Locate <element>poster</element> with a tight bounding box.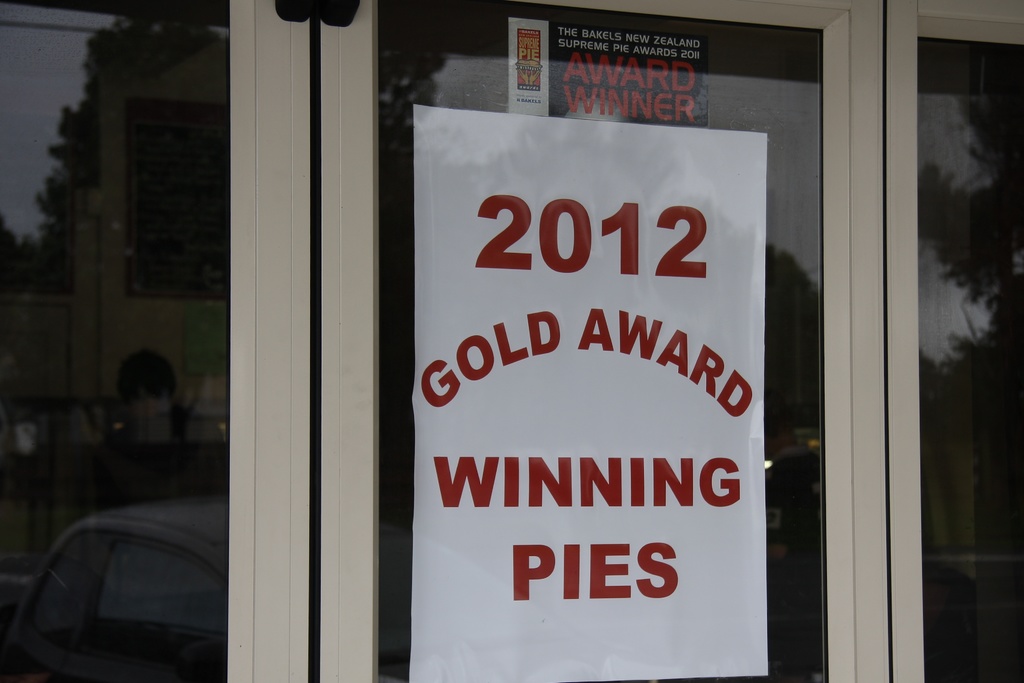
select_region(413, 105, 767, 682).
